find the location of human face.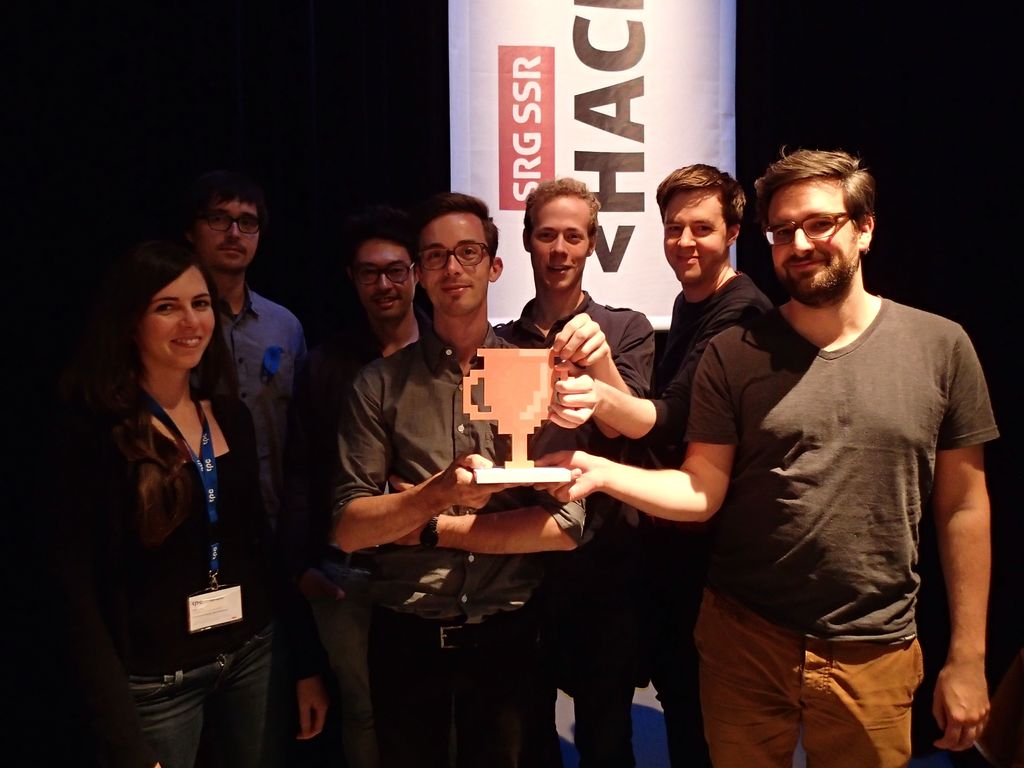
Location: 771:188:860:307.
